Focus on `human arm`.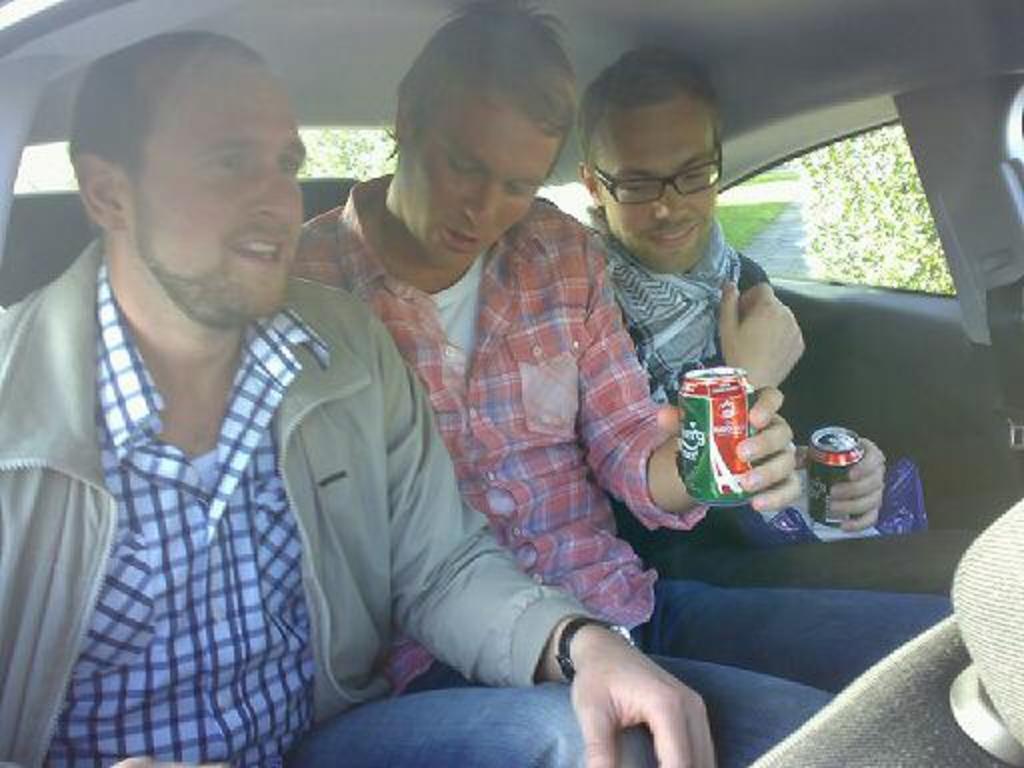
Focused at (left=326, top=348, right=638, bottom=736).
